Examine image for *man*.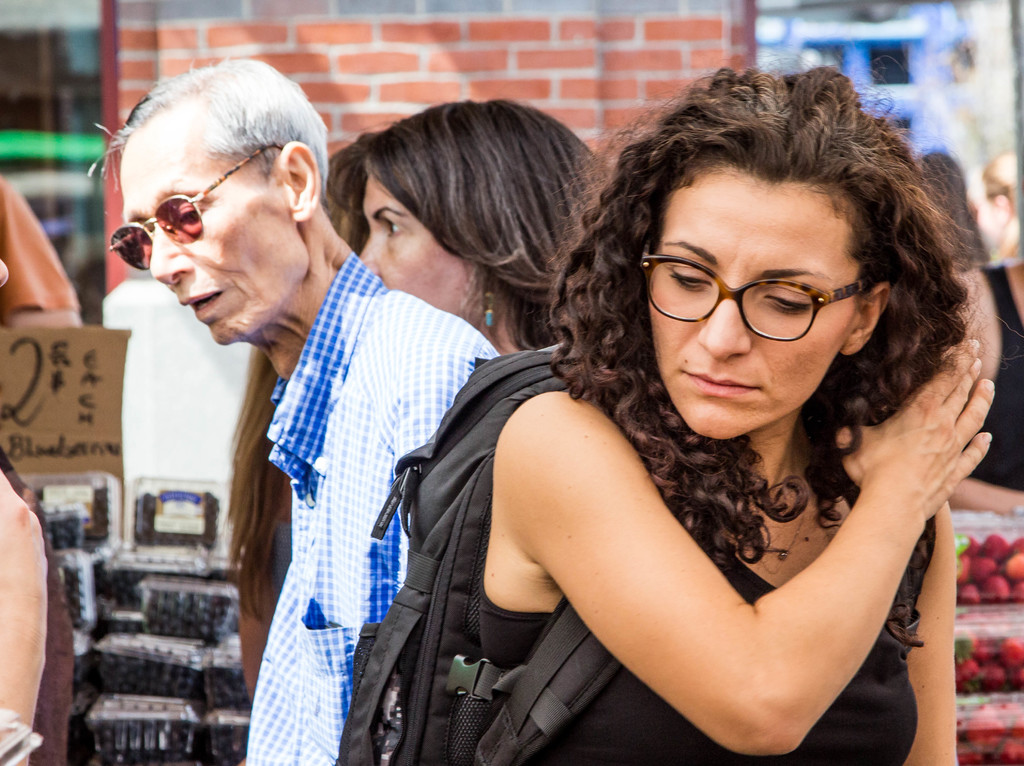
Examination result: rect(85, 61, 499, 765).
